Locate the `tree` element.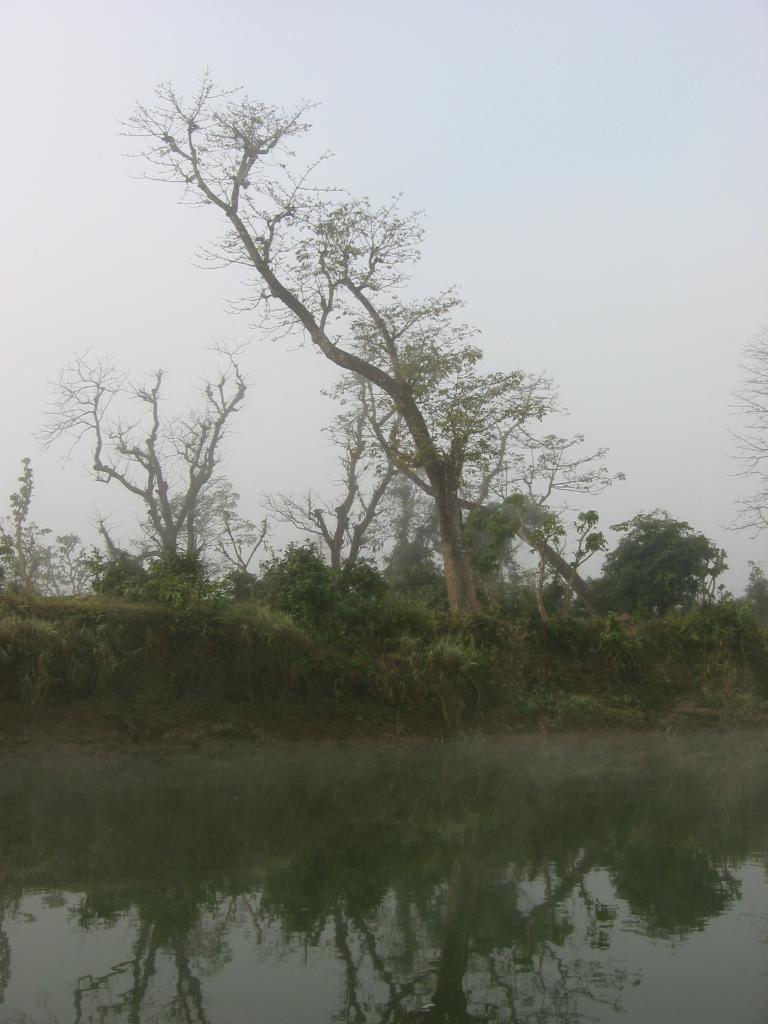
Element bbox: (722, 323, 767, 572).
